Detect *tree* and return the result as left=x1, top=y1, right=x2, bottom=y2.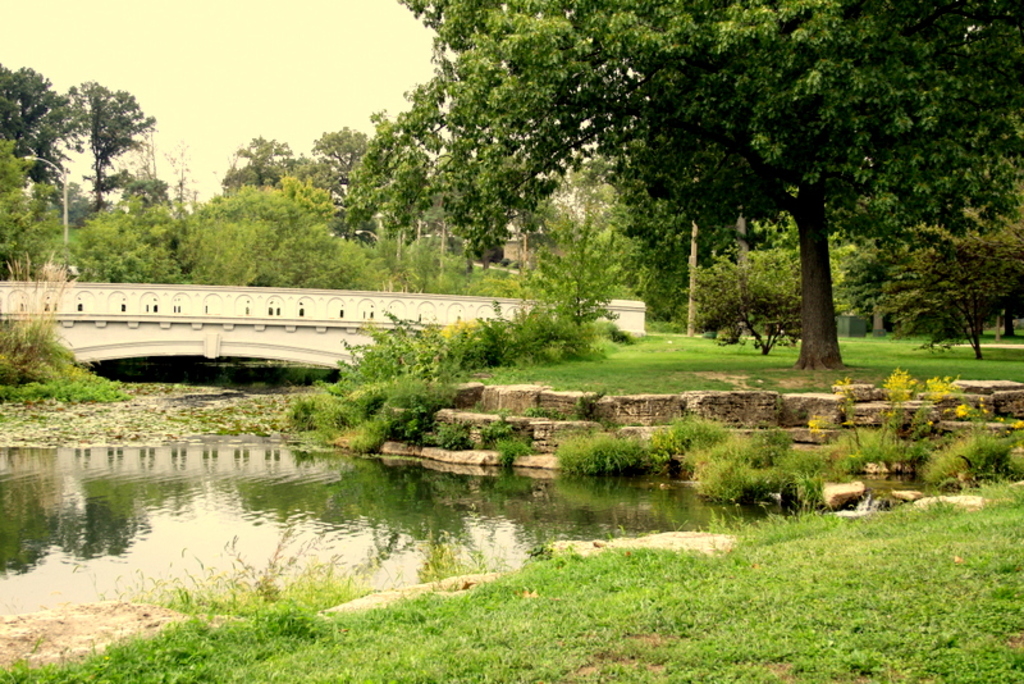
left=285, top=104, right=401, bottom=204.
